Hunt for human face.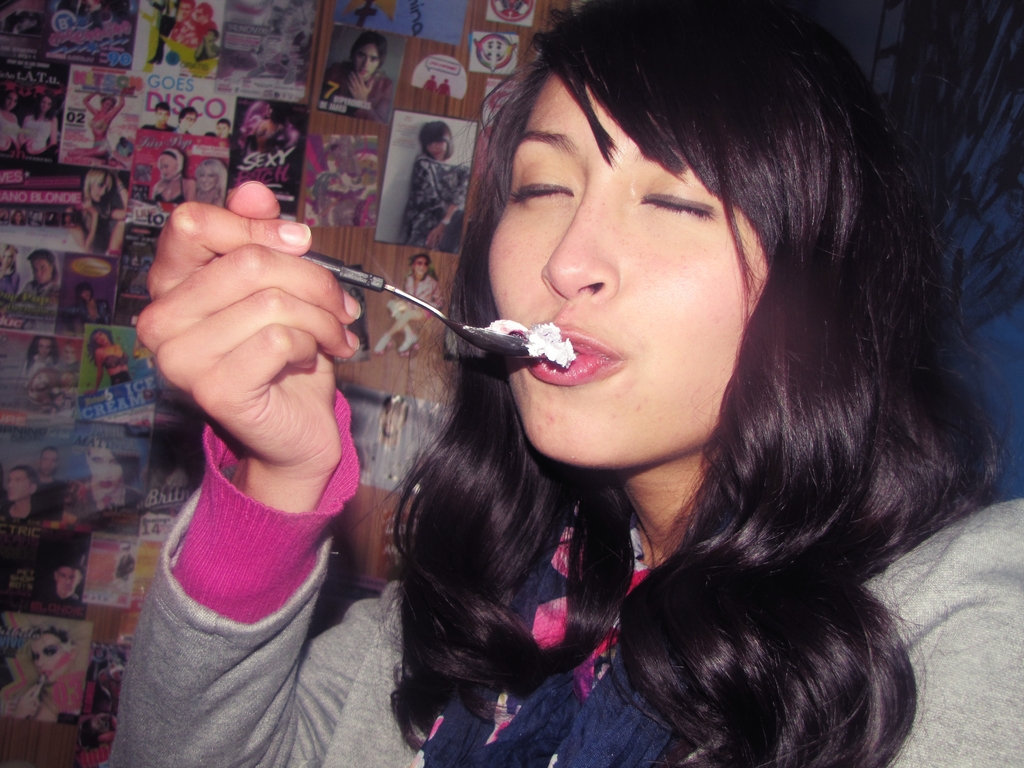
Hunted down at 7 469 27 500.
